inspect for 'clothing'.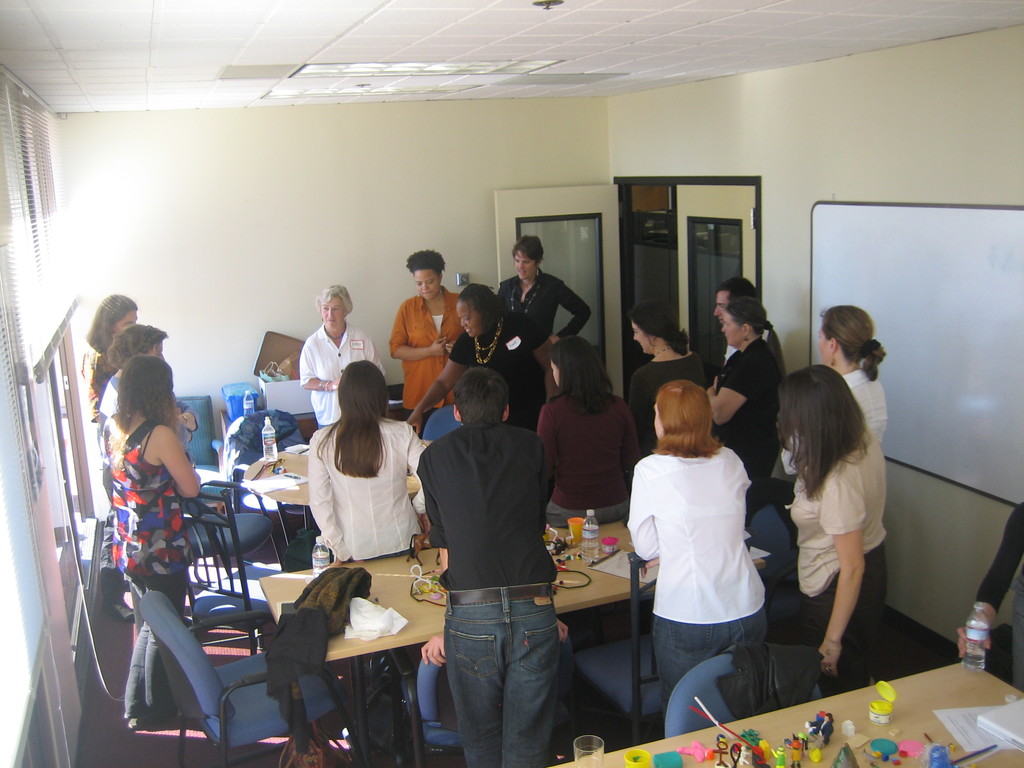
Inspection: <box>416,431,562,764</box>.
